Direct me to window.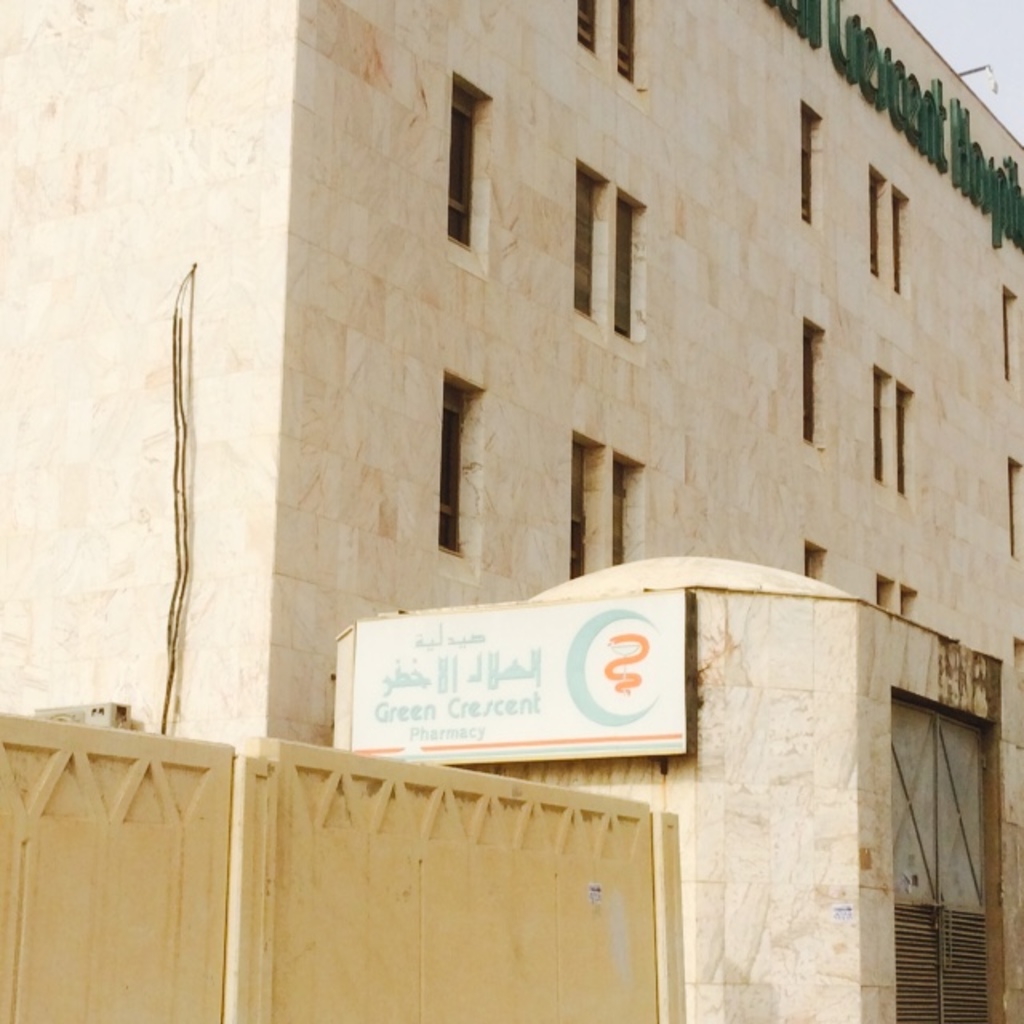
Direction: [x1=566, y1=158, x2=608, y2=341].
